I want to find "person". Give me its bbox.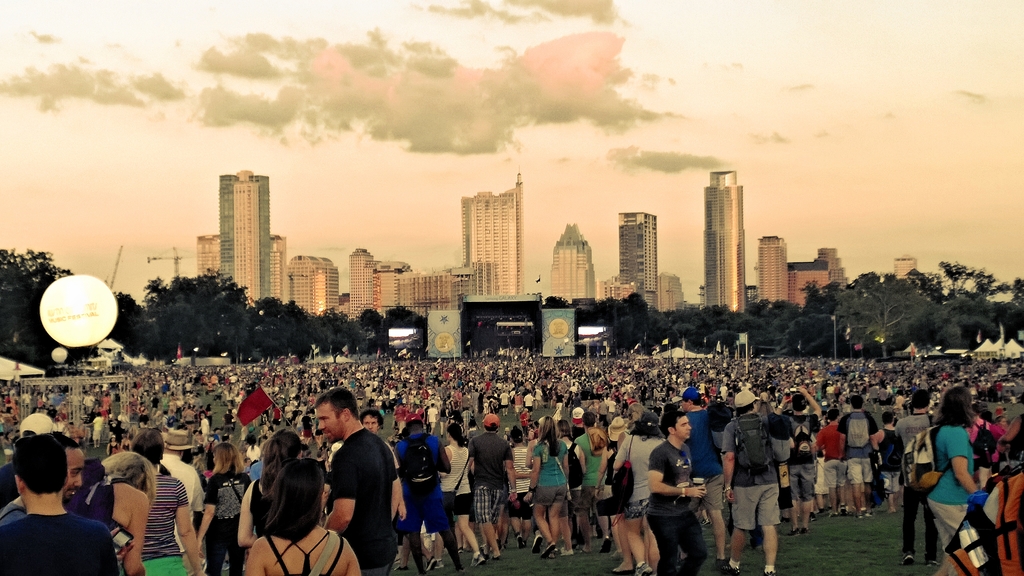
<region>308, 381, 383, 575</region>.
